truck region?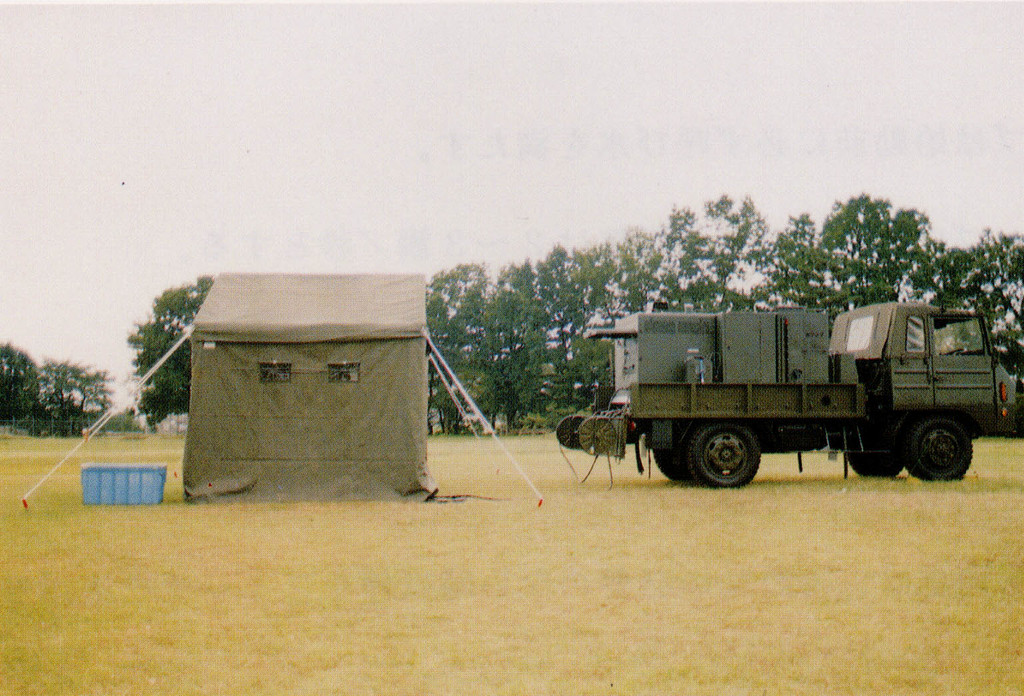
{"x1": 546, "y1": 299, "x2": 1001, "y2": 497}
